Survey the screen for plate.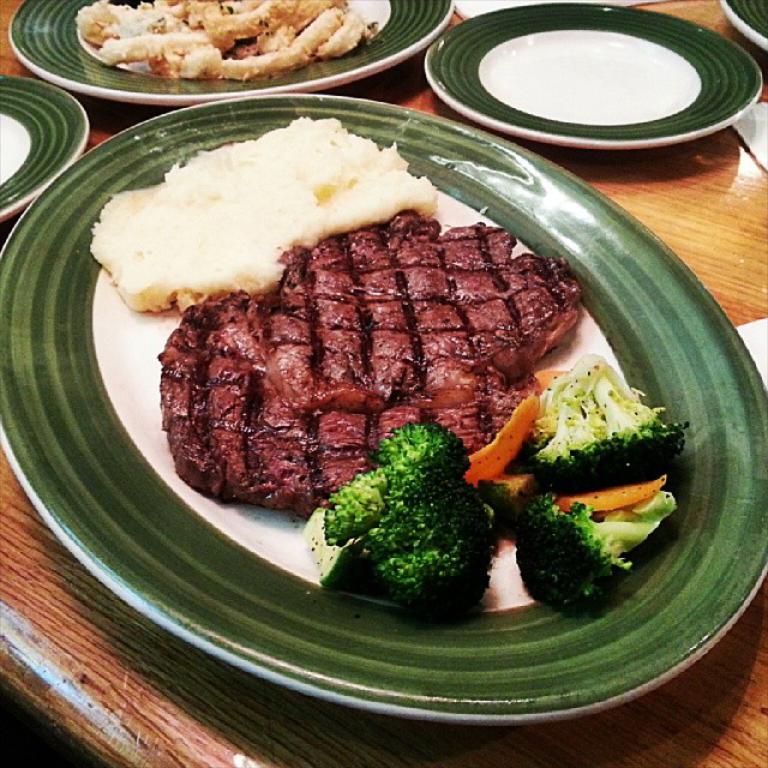
Survey found: rect(7, 0, 458, 115).
